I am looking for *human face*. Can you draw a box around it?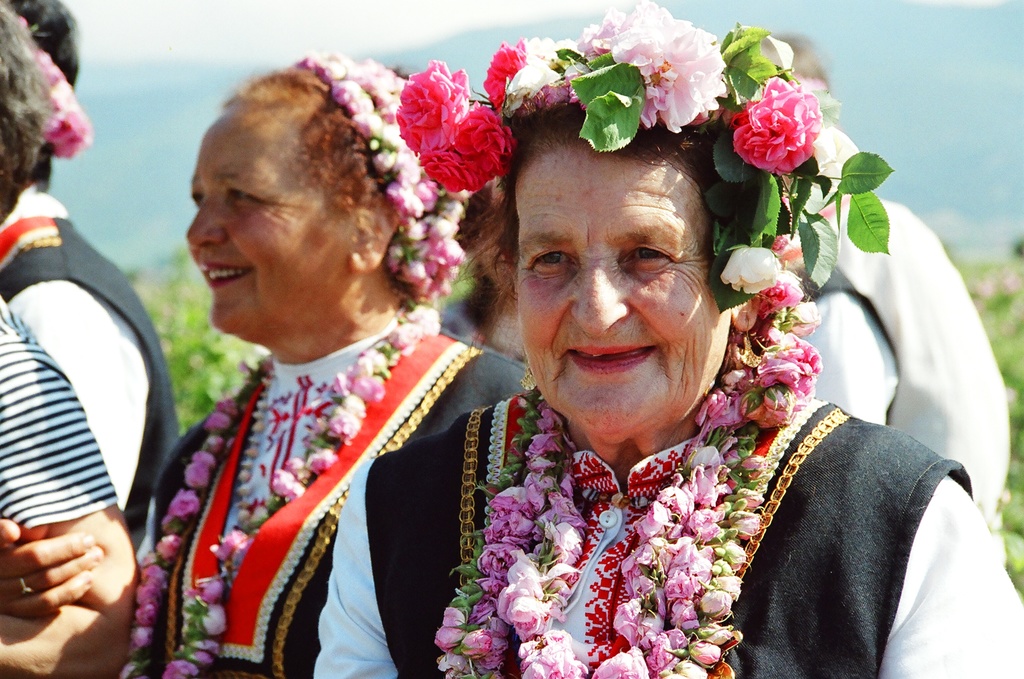
Sure, the bounding box is 500:145:722:438.
